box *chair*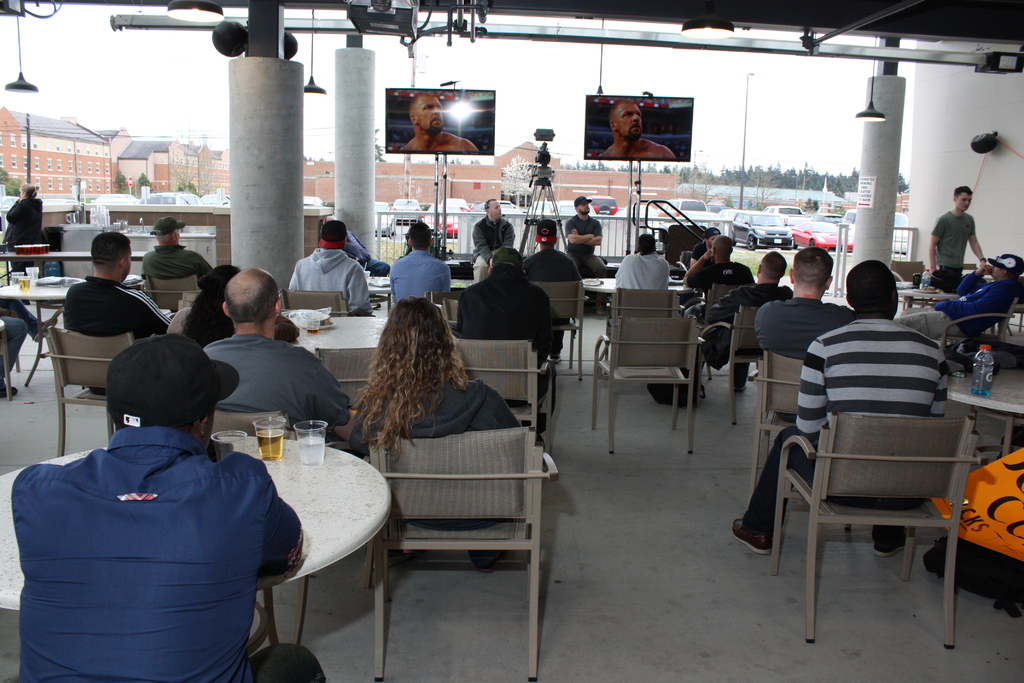
Rect(705, 304, 767, 420)
